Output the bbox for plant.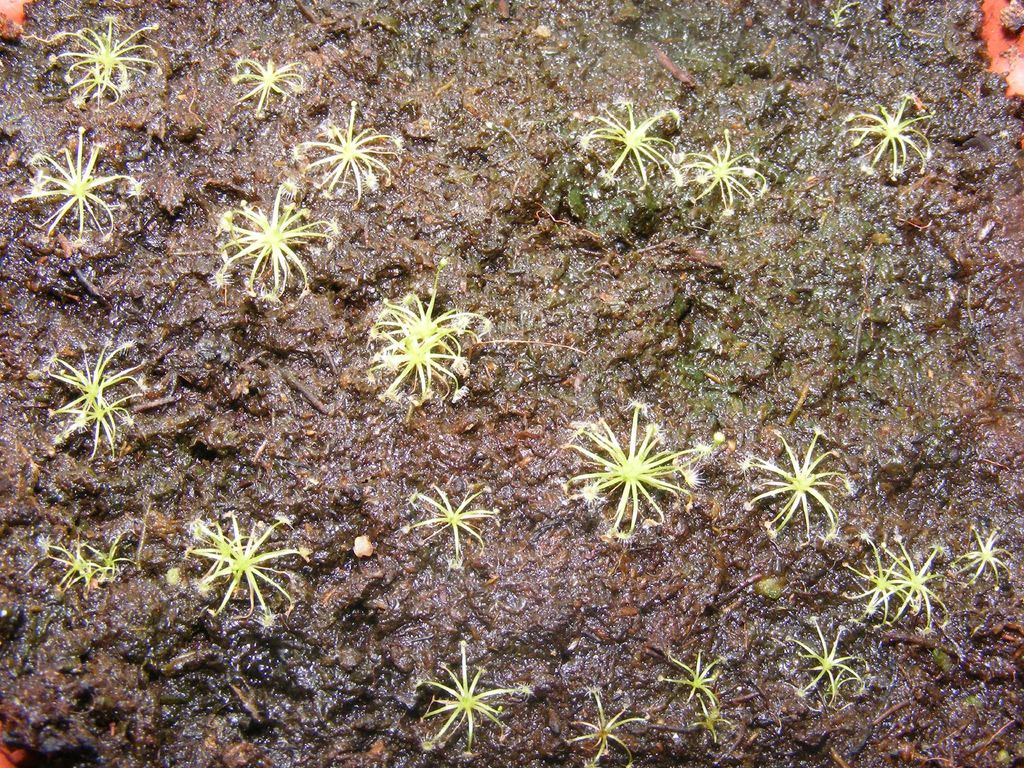
{"left": 211, "top": 183, "right": 335, "bottom": 307}.
